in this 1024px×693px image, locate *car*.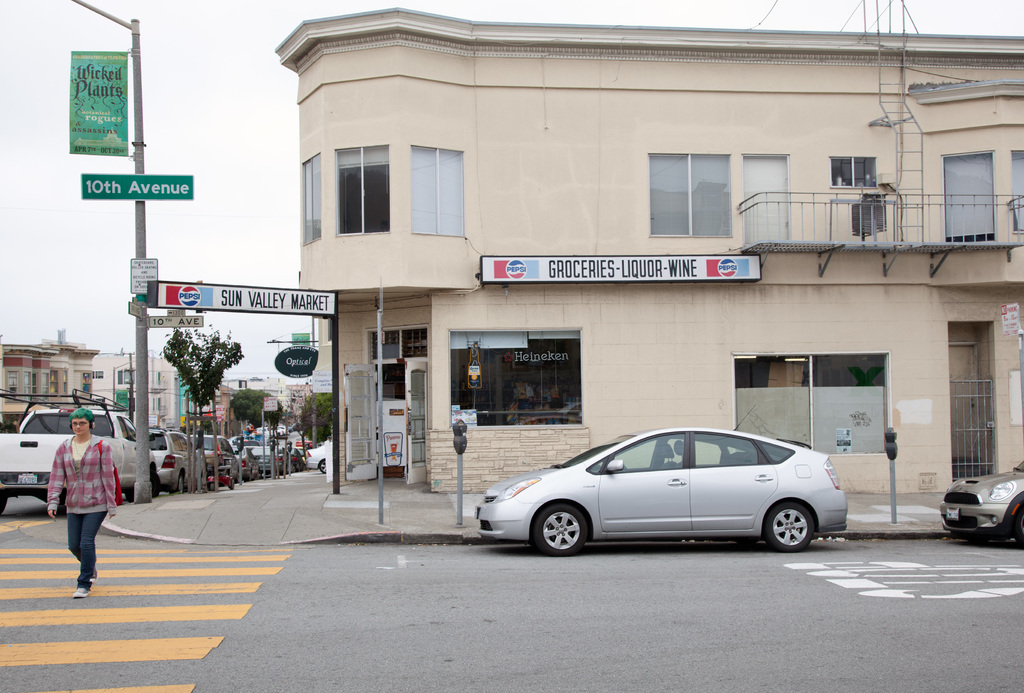
Bounding box: 474, 405, 846, 557.
